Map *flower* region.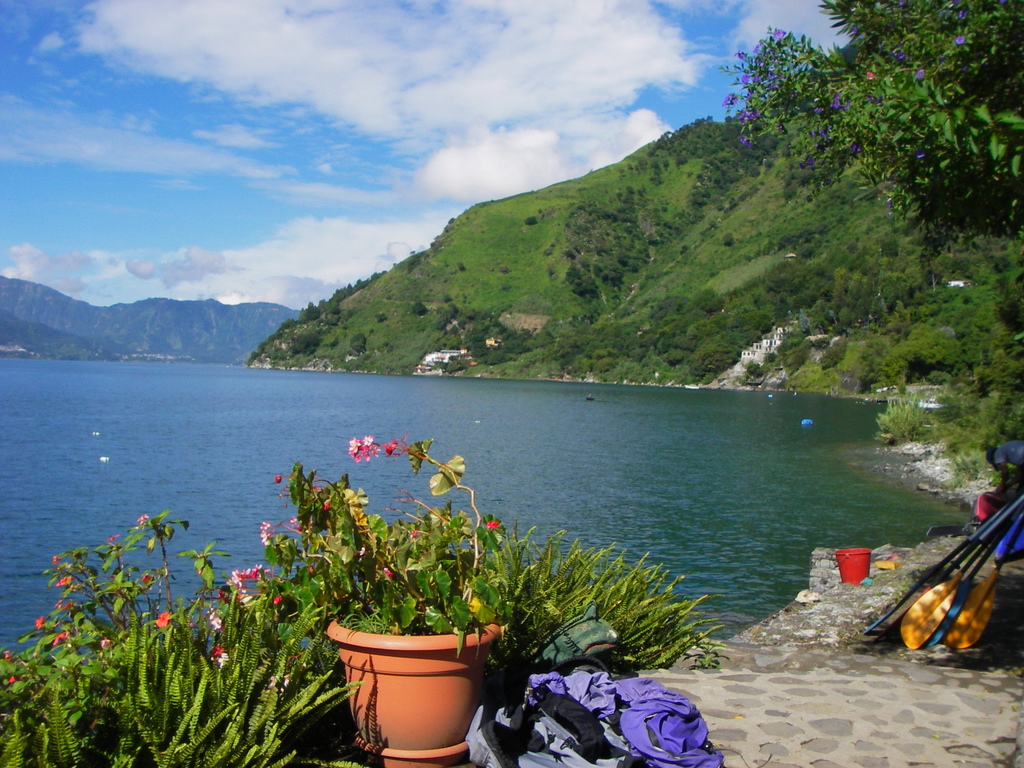
Mapped to crop(153, 611, 170, 629).
